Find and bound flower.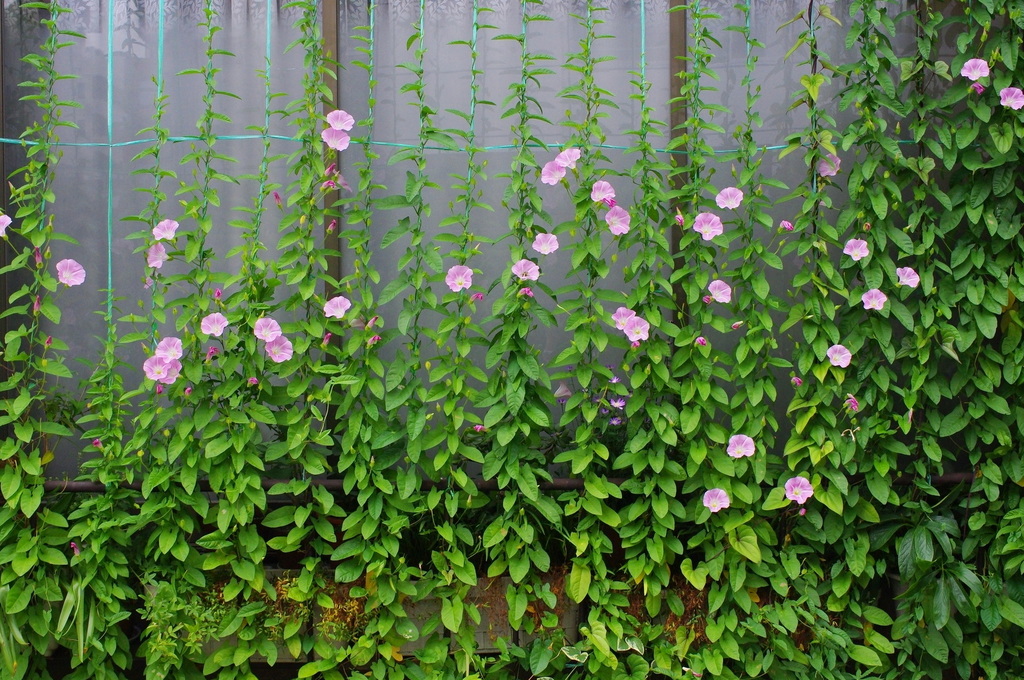
Bound: (left=325, top=105, right=356, bottom=134).
